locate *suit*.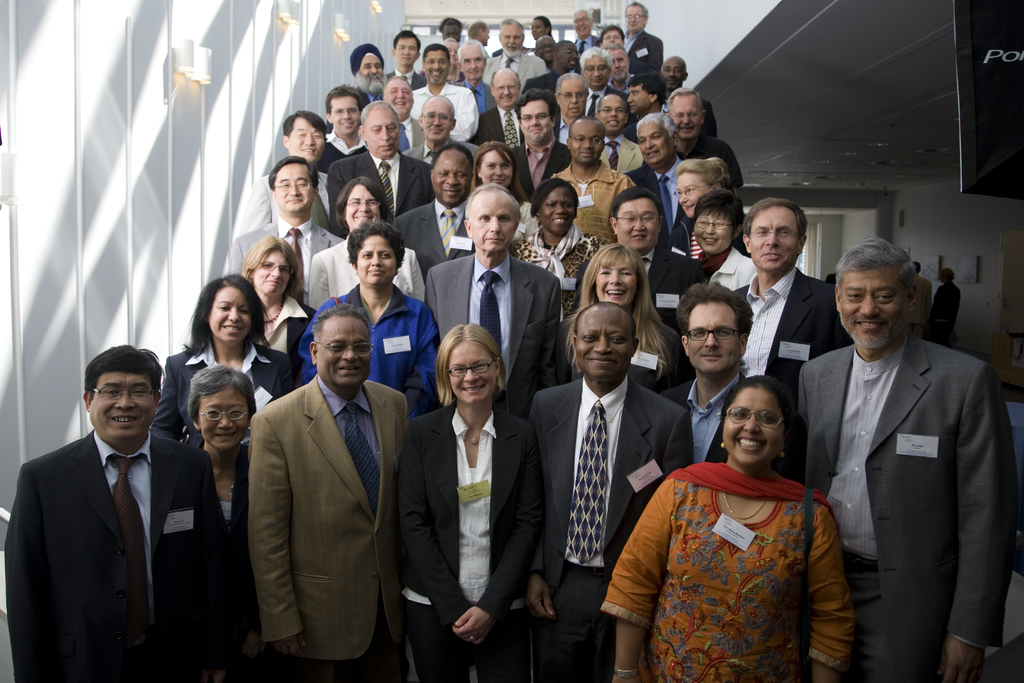
Bounding box: [575,37,600,60].
